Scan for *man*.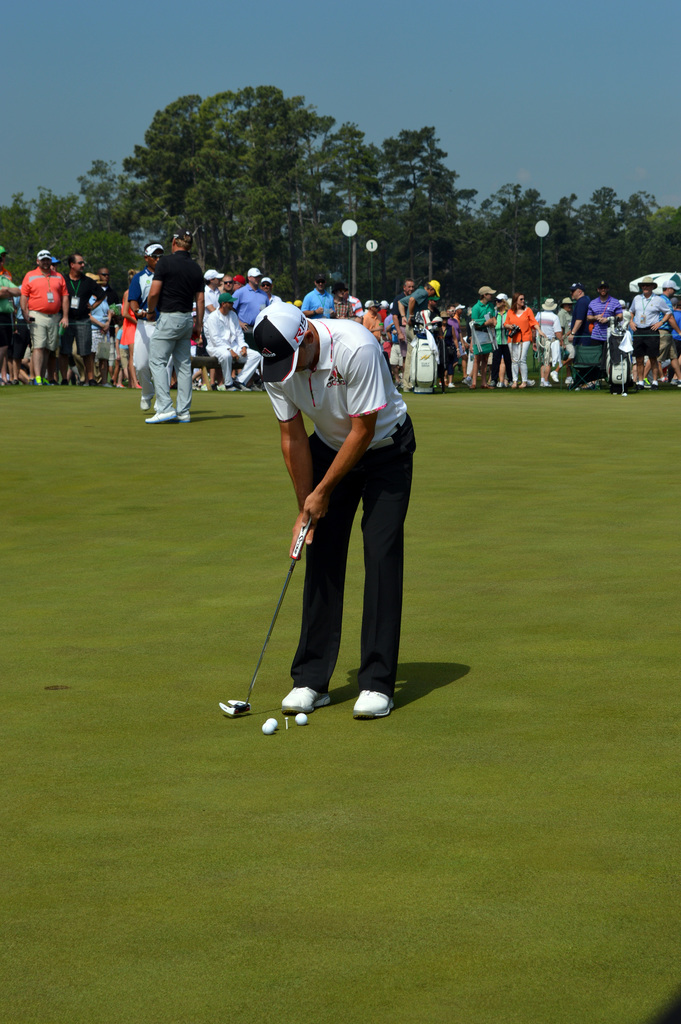
Scan result: locate(588, 280, 621, 385).
